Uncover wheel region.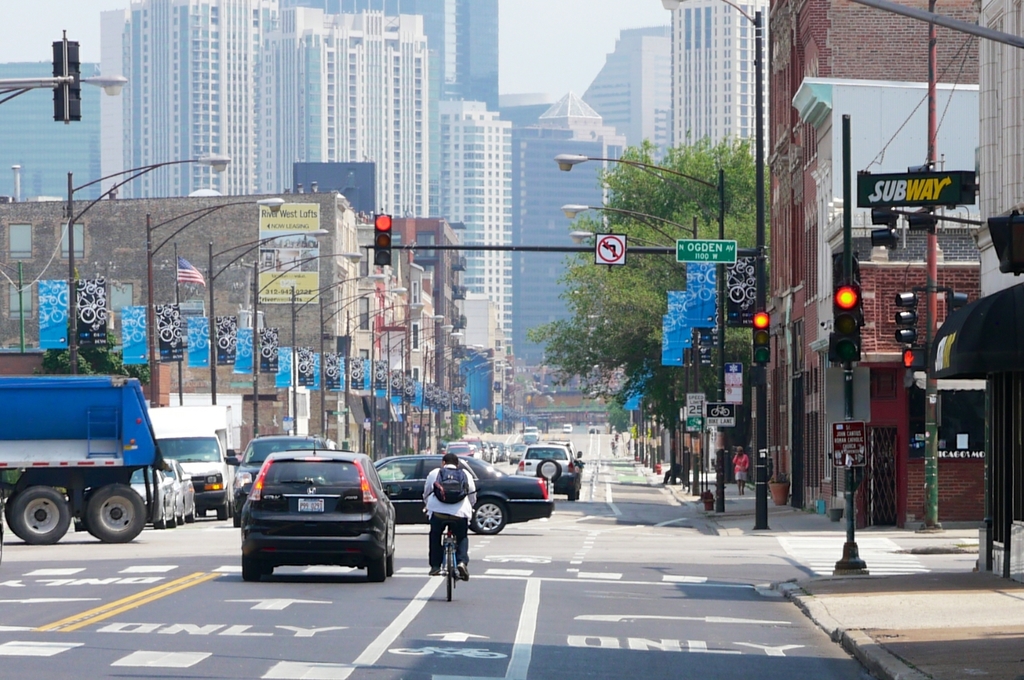
Uncovered: <bbox>188, 498, 195, 525</bbox>.
